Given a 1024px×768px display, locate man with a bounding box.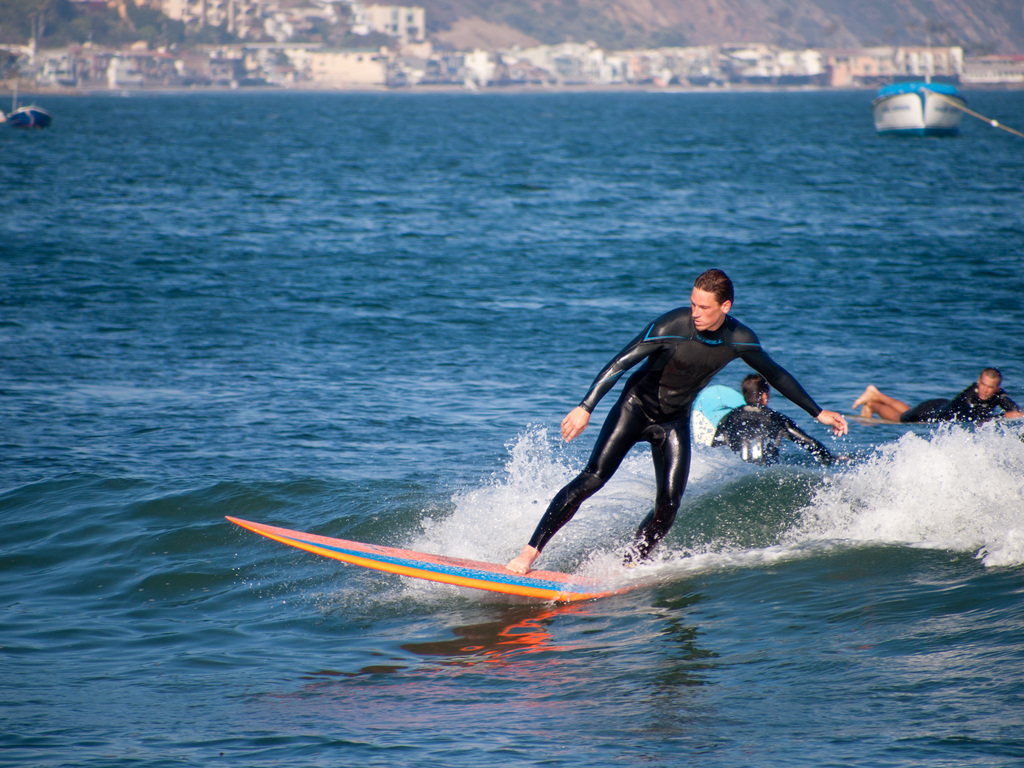
Located: select_region(710, 376, 843, 463).
